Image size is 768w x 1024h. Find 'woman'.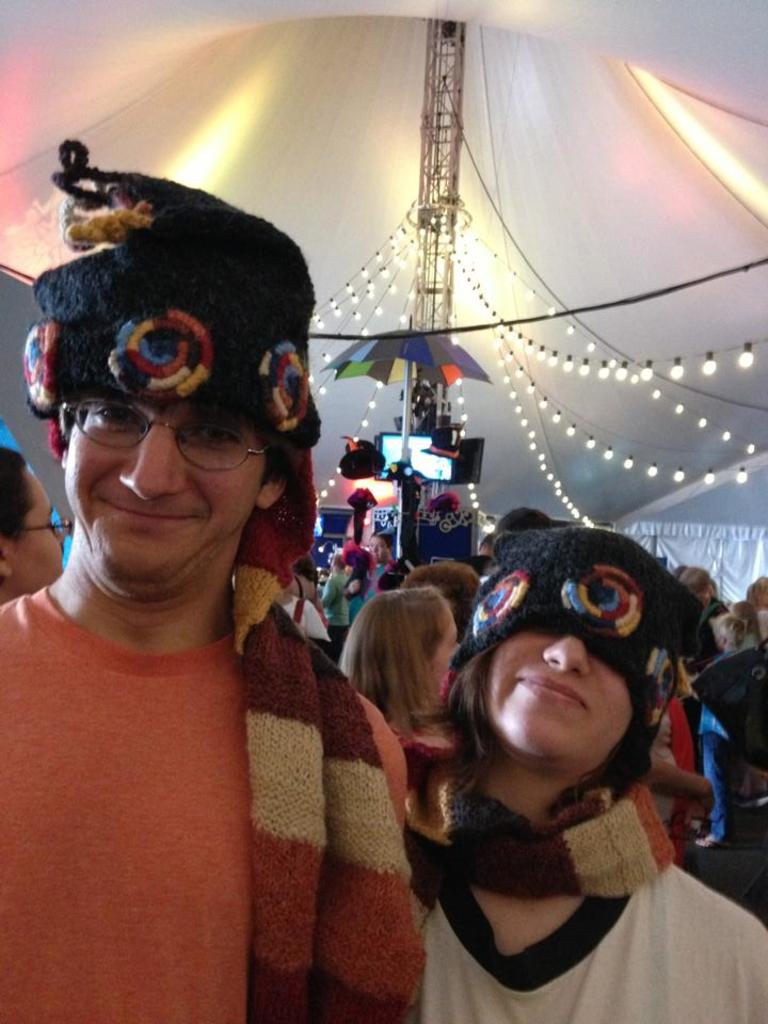
342/576/459/738.
